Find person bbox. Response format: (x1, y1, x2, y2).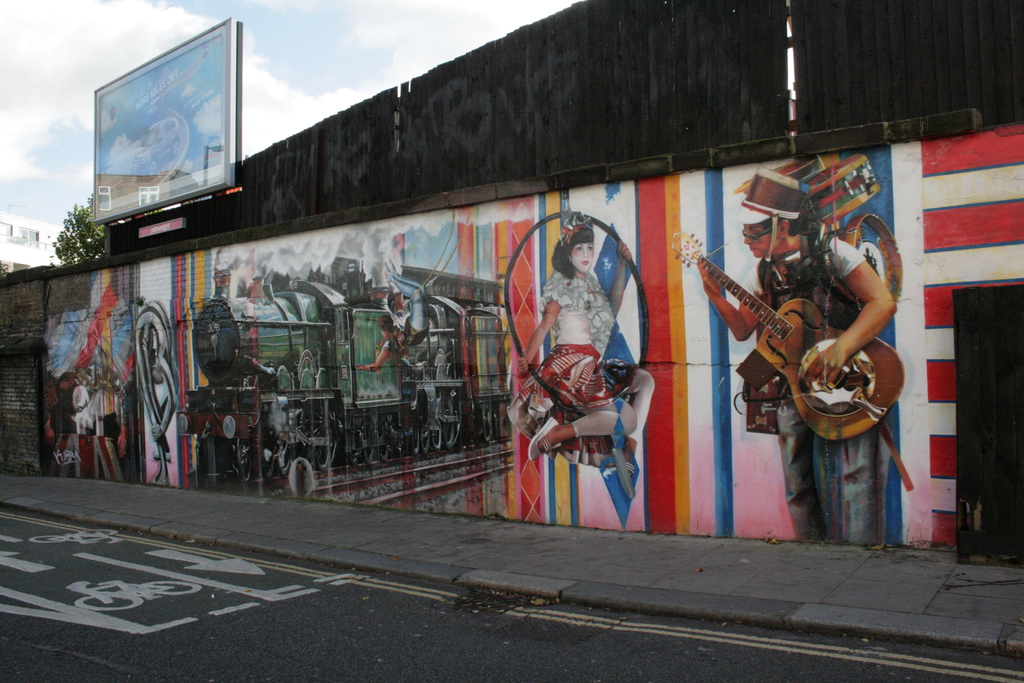
(514, 212, 656, 498).
